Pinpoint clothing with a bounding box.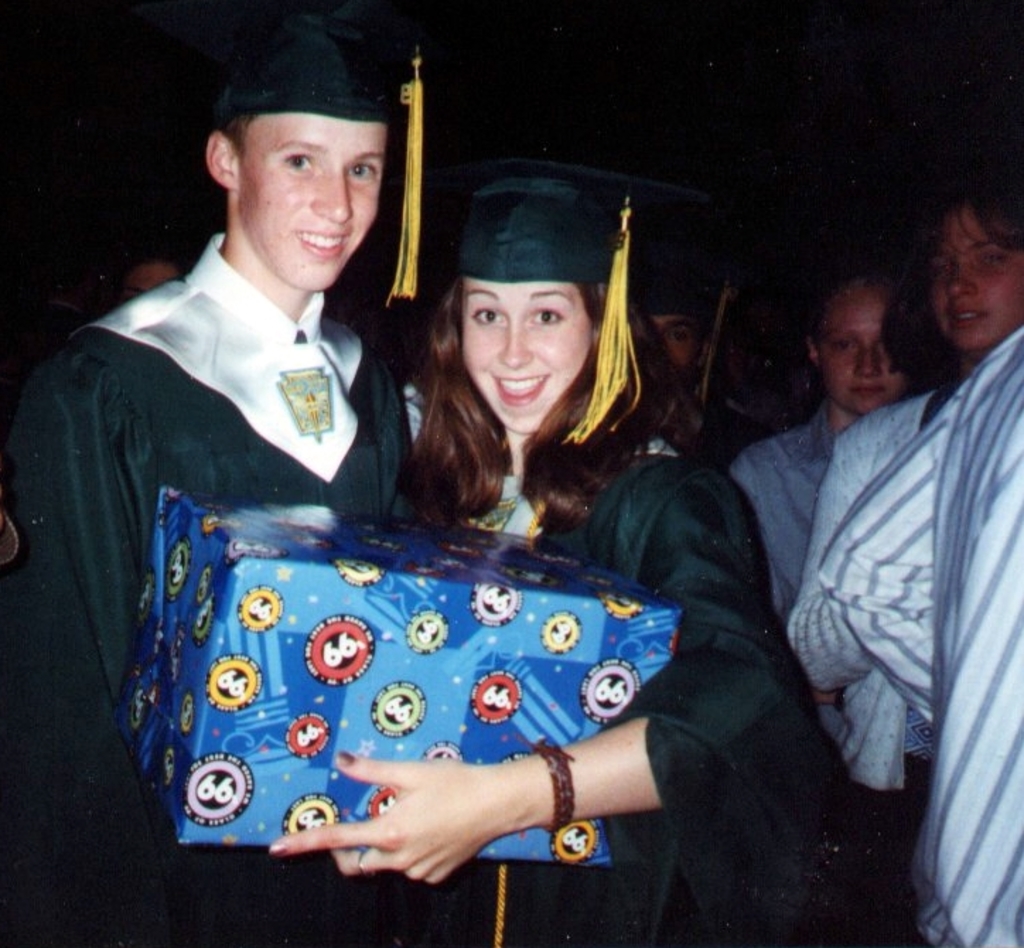
detection(917, 330, 1023, 947).
